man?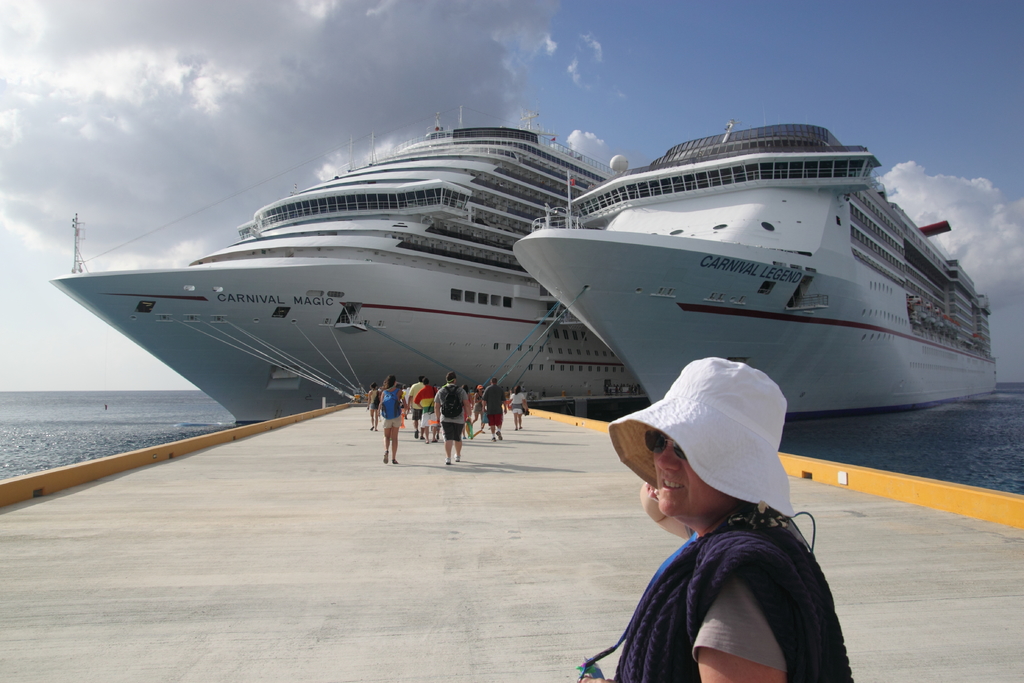
[480,377,507,441]
